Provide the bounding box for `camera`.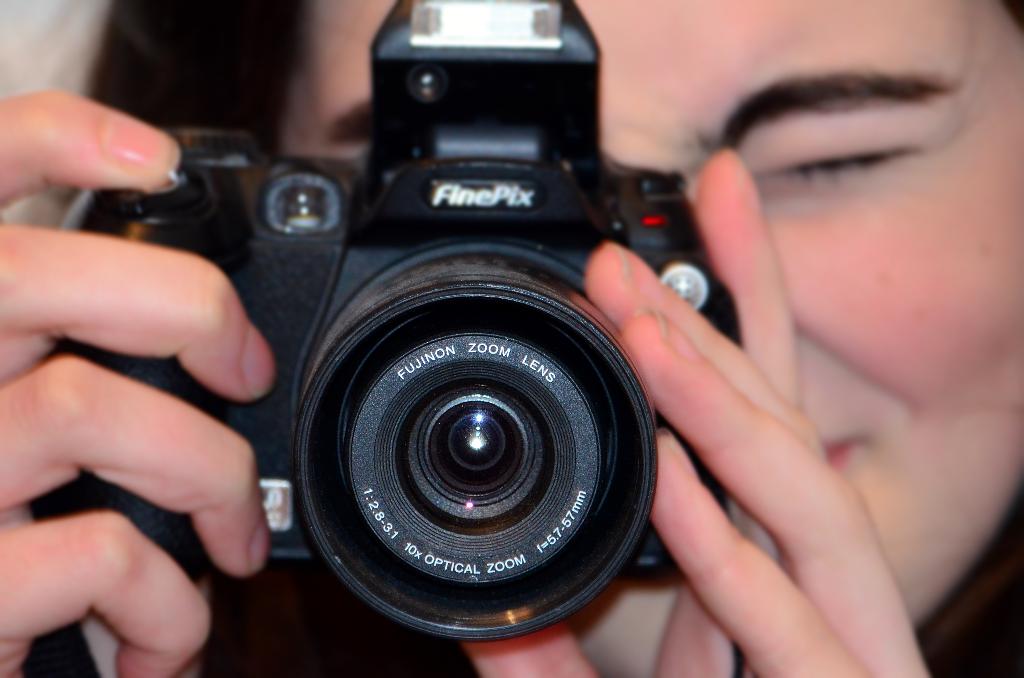
locate(124, 0, 733, 667).
